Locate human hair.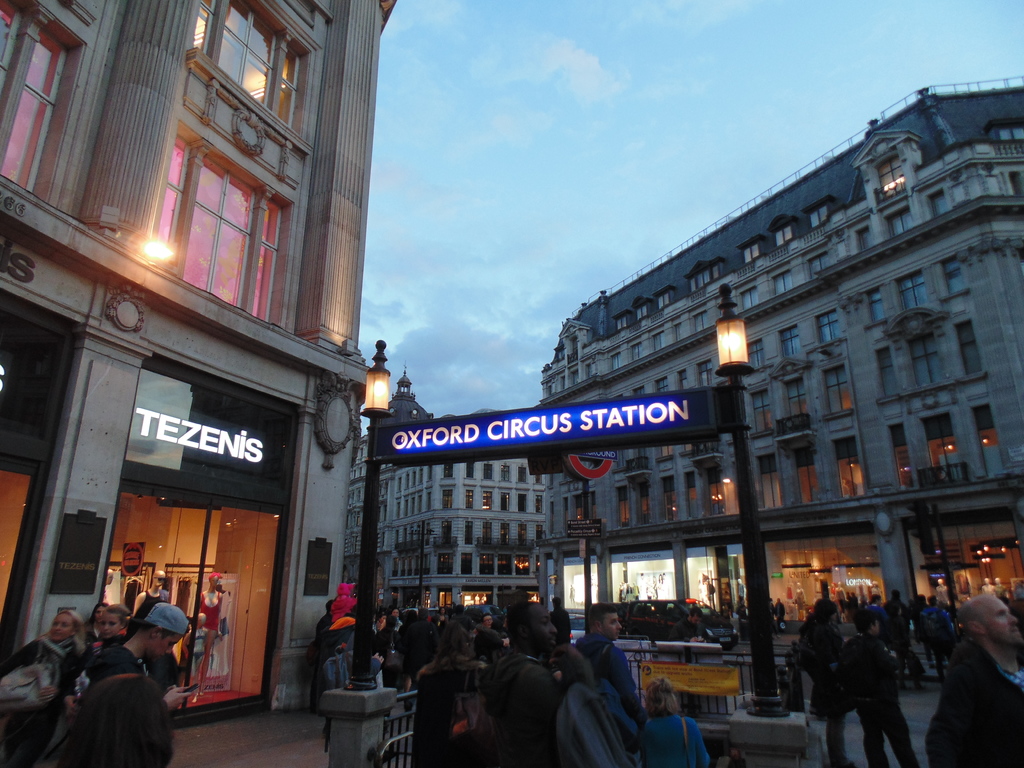
Bounding box: (30, 669, 183, 767).
